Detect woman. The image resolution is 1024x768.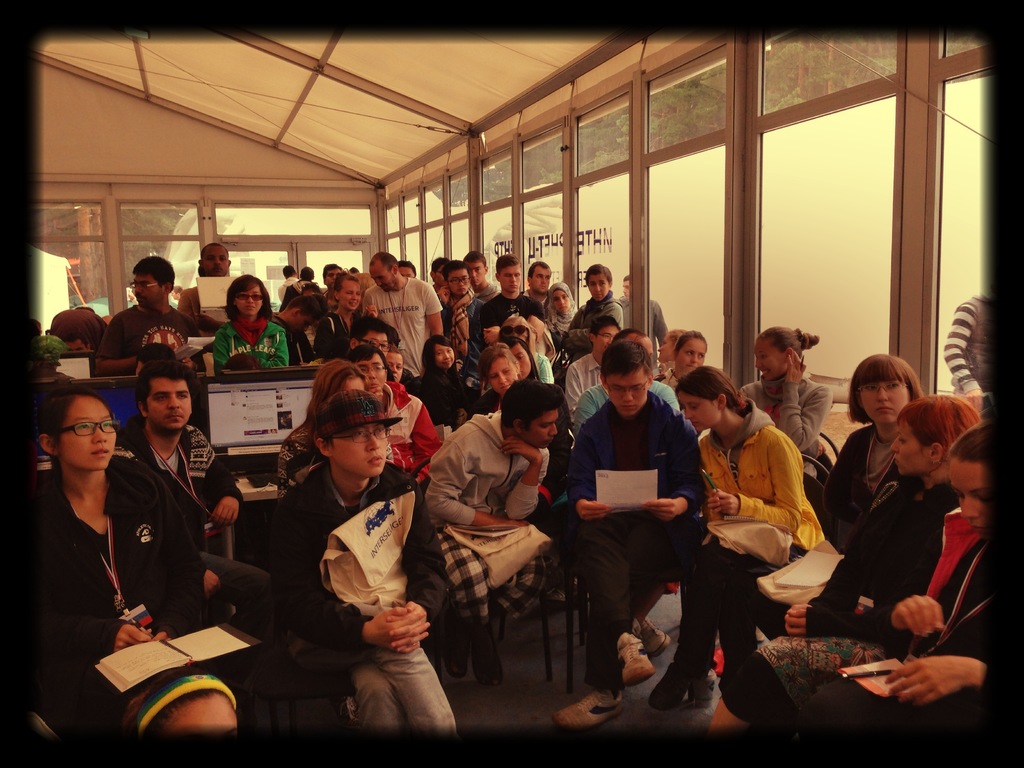
pyautogui.locateOnScreen(740, 321, 836, 493).
